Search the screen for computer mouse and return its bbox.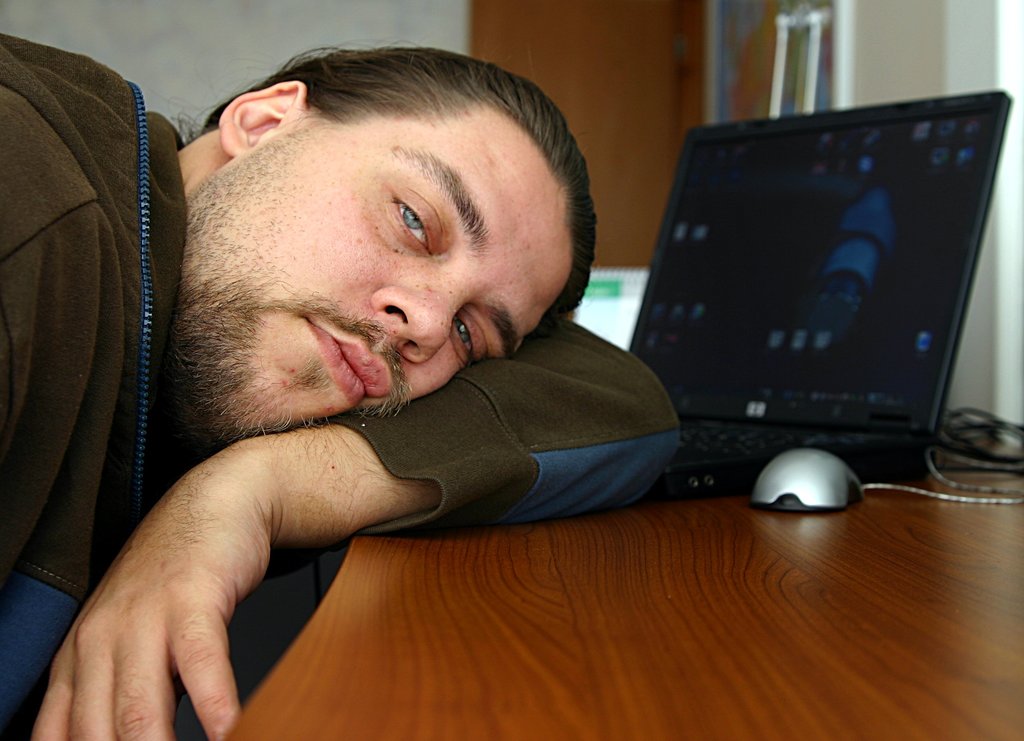
Found: <region>749, 443, 865, 512</region>.
